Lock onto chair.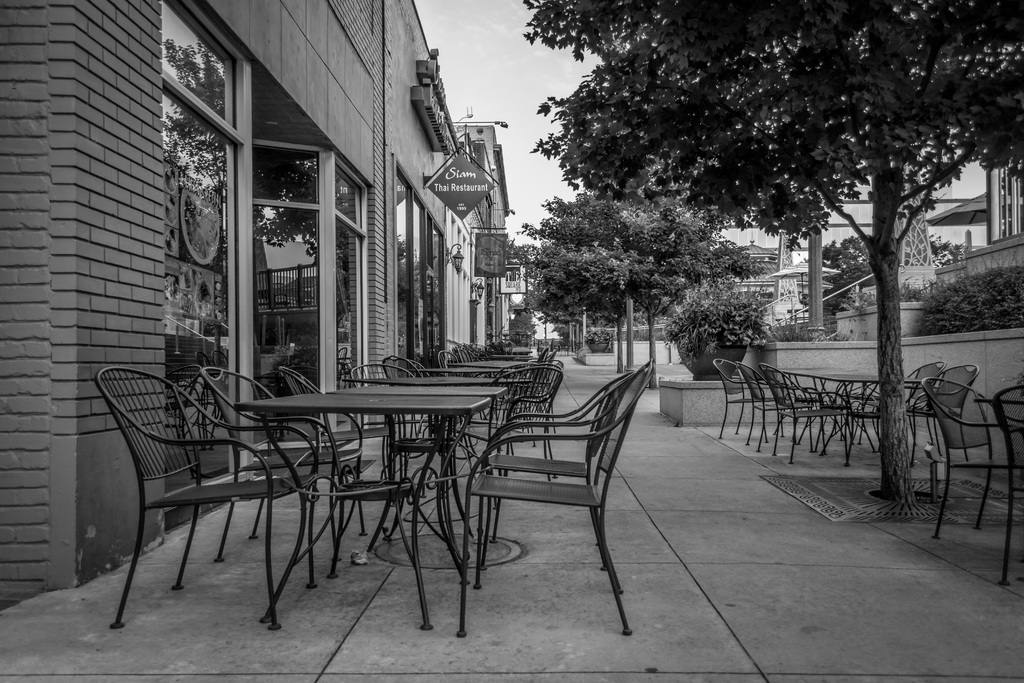
Locked: bbox(988, 383, 1023, 593).
